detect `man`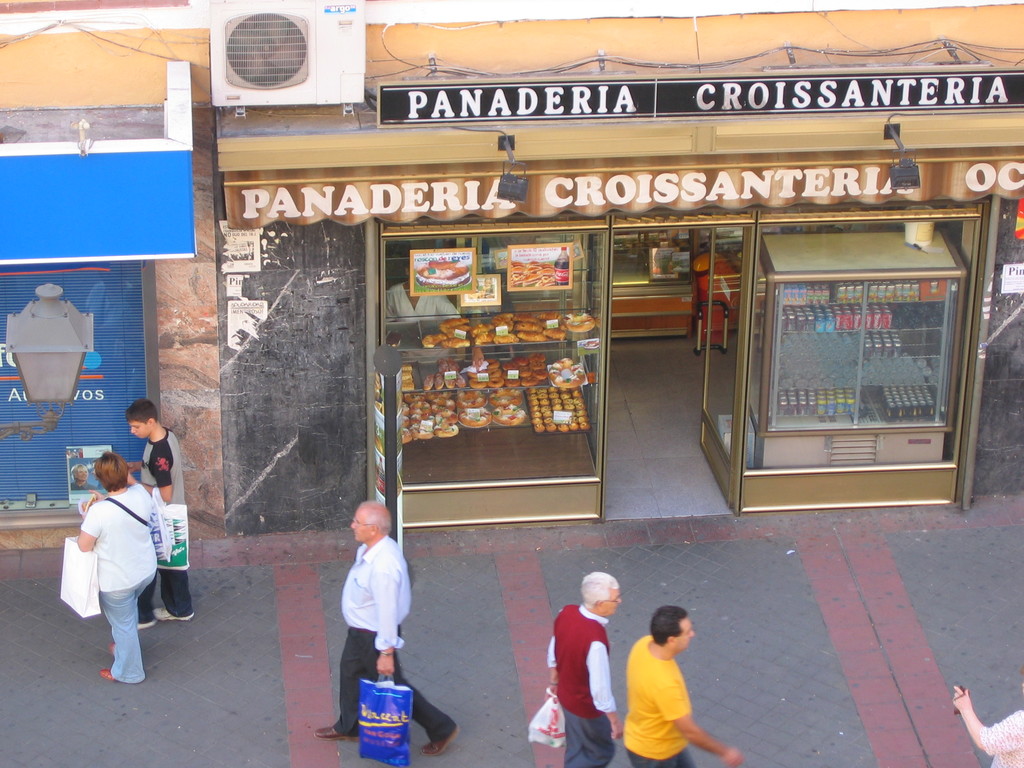
[x1=547, y1=572, x2=625, y2=767]
